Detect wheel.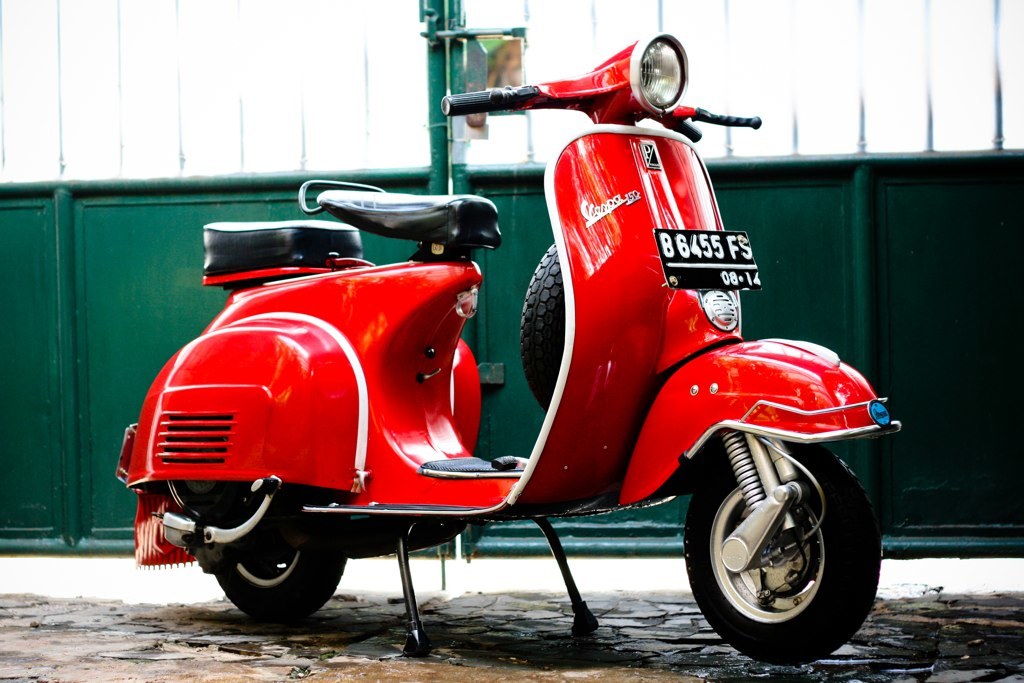
Detected at (x1=696, y1=443, x2=866, y2=647).
